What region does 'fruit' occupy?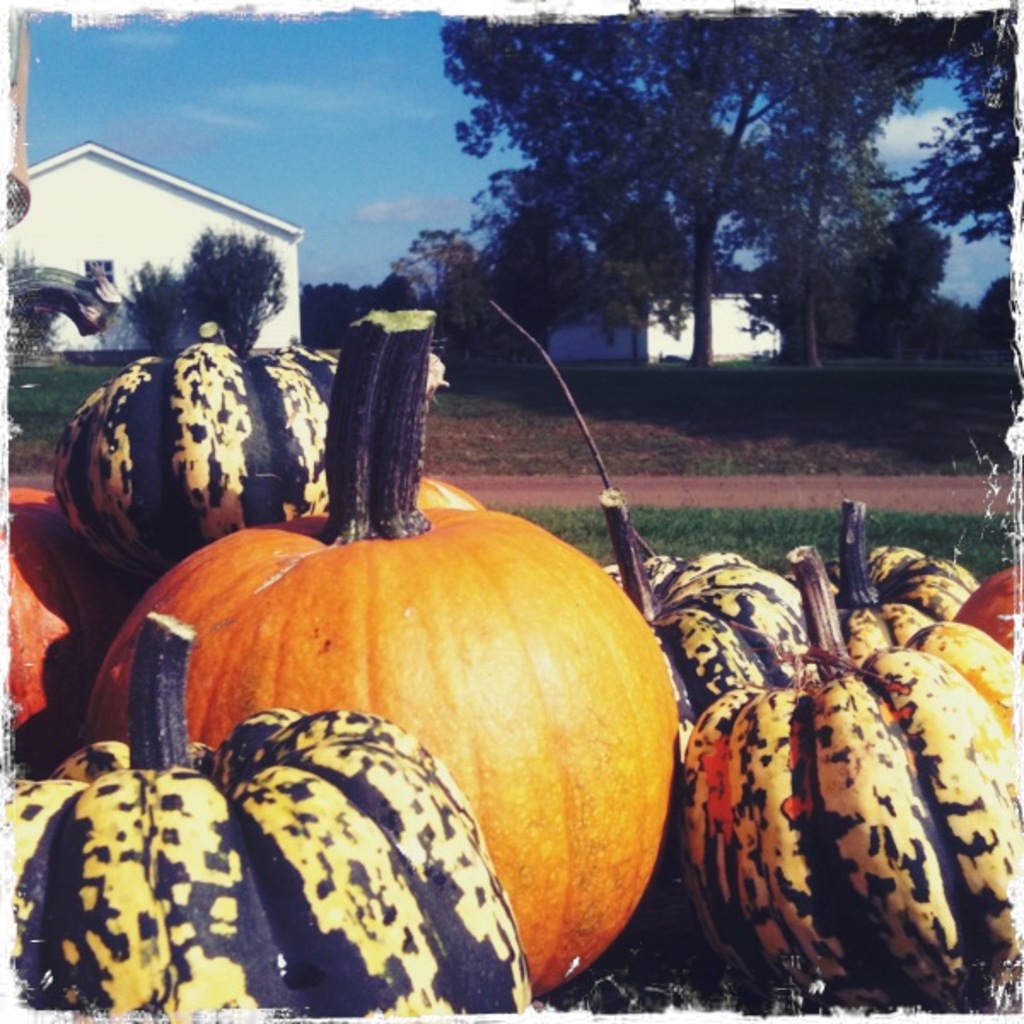
[left=821, top=497, right=969, bottom=657].
